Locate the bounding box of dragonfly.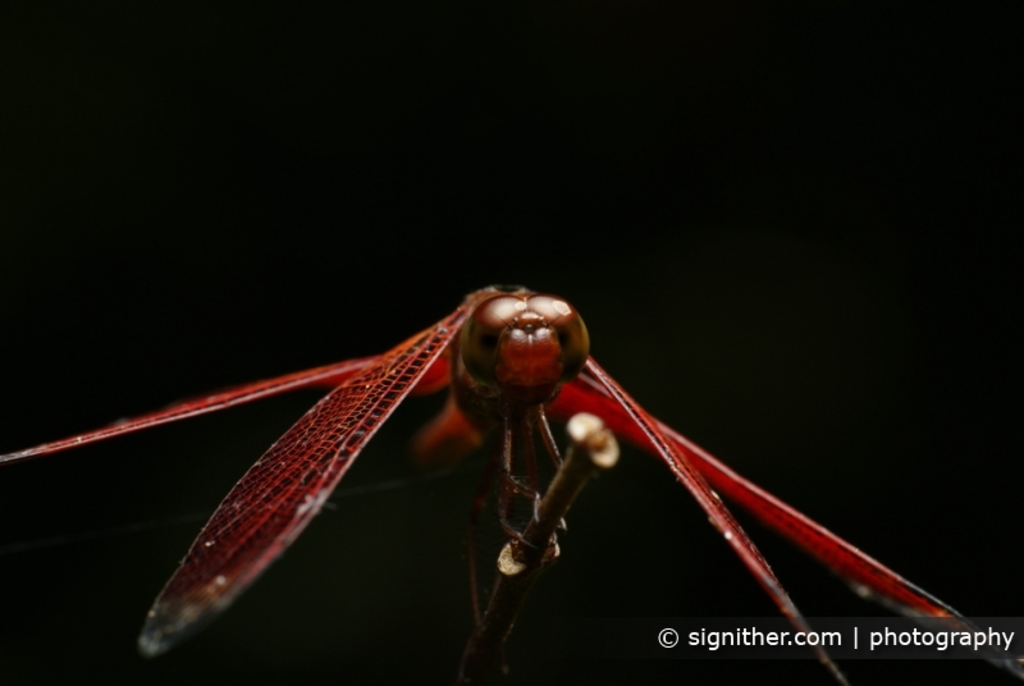
Bounding box: [left=1, top=280, right=1023, bottom=683].
